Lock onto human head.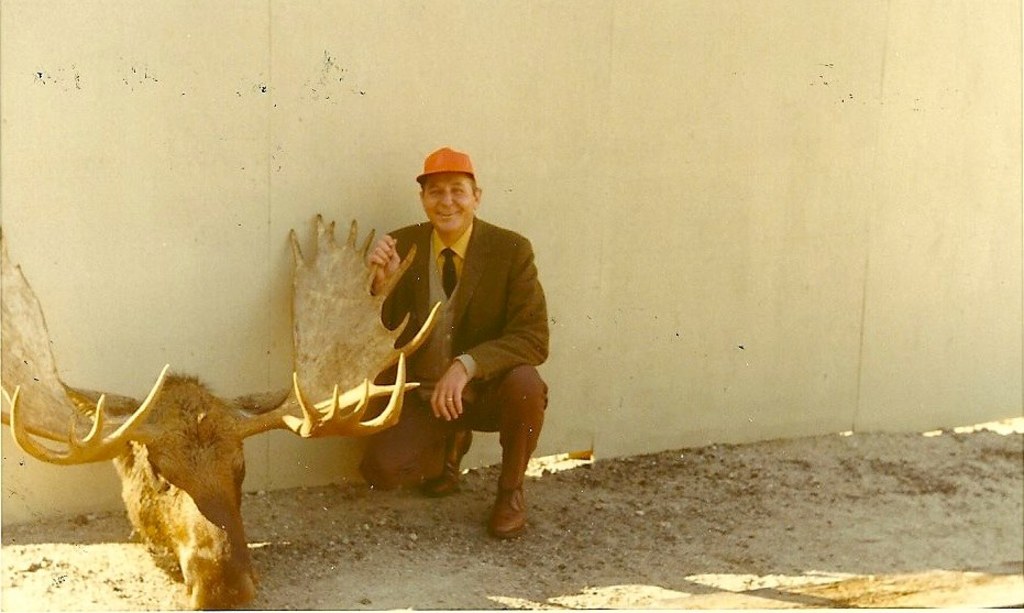
Locked: region(399, 142, 482, 230).
